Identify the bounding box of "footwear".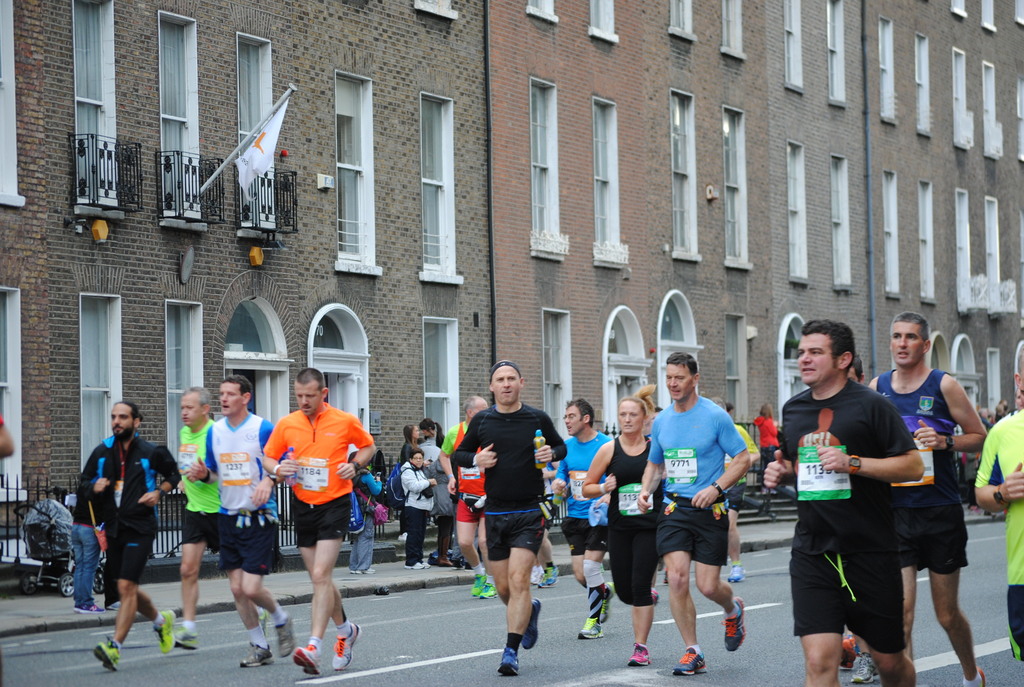
{"x1": 350, "y1": 562, "x2": 375, "y2": 574}.
